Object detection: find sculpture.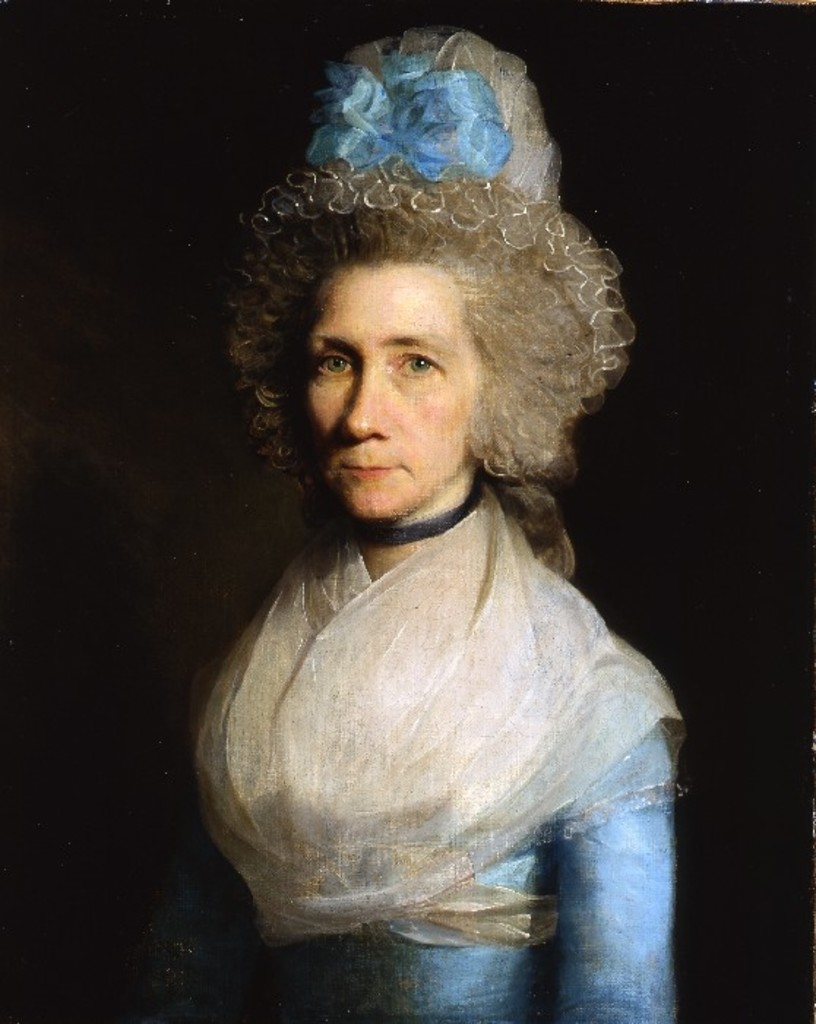
box(167, 0, 680, 1015).
